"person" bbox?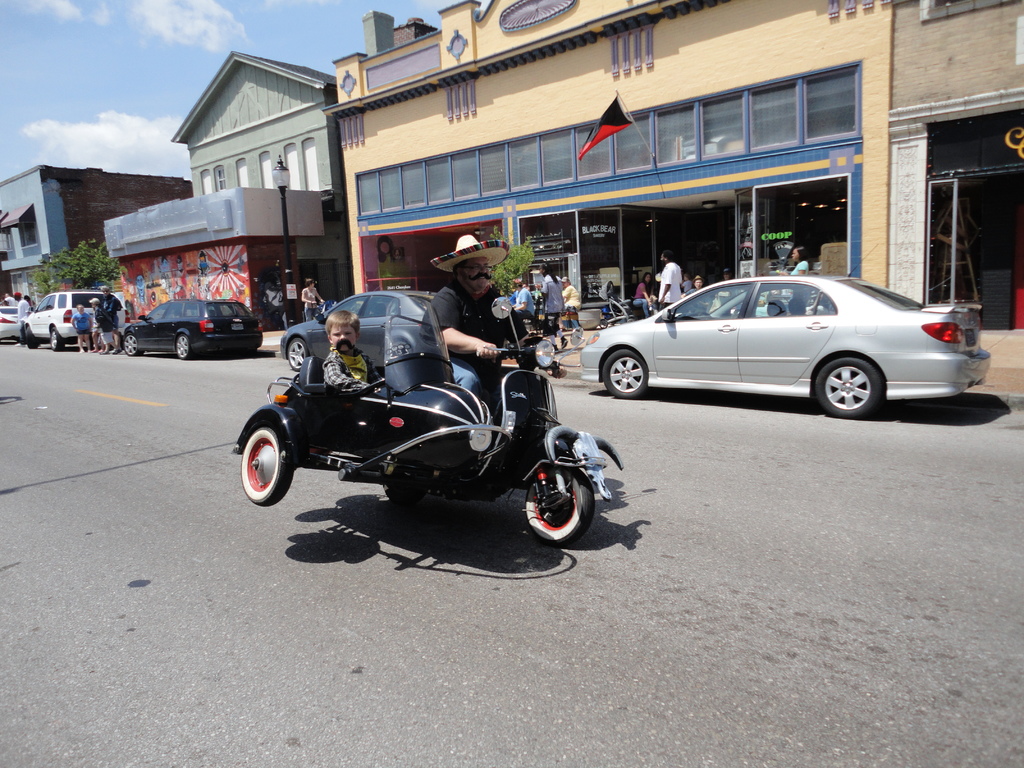
bbox=[419, 232, 566, 414]
